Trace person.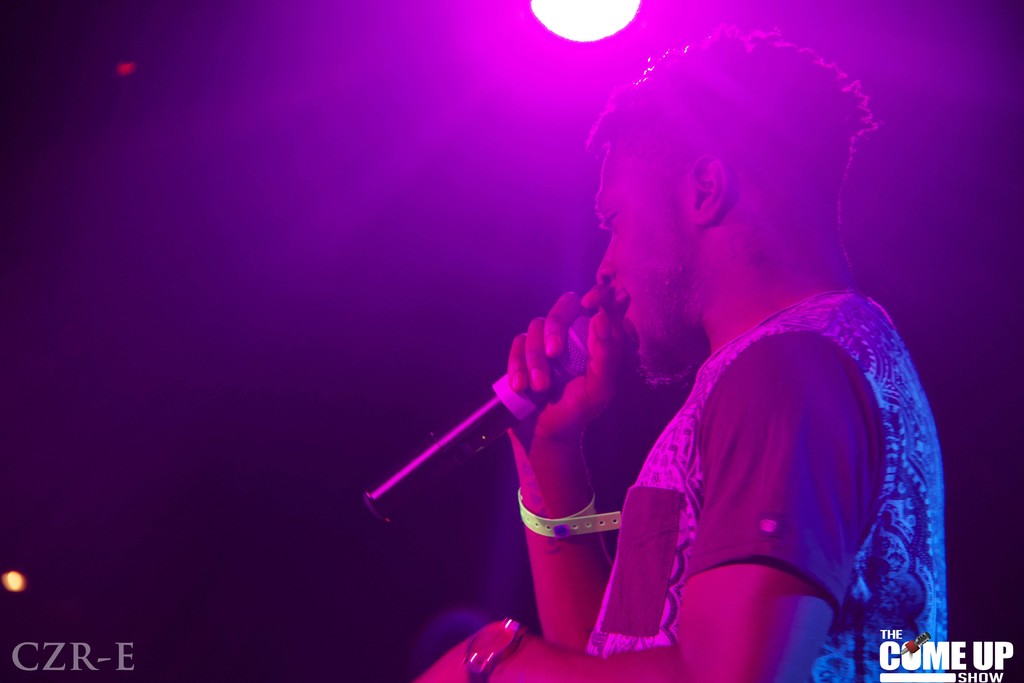
Traced to <bbox>408, 21, 947, 682</bbox>.
